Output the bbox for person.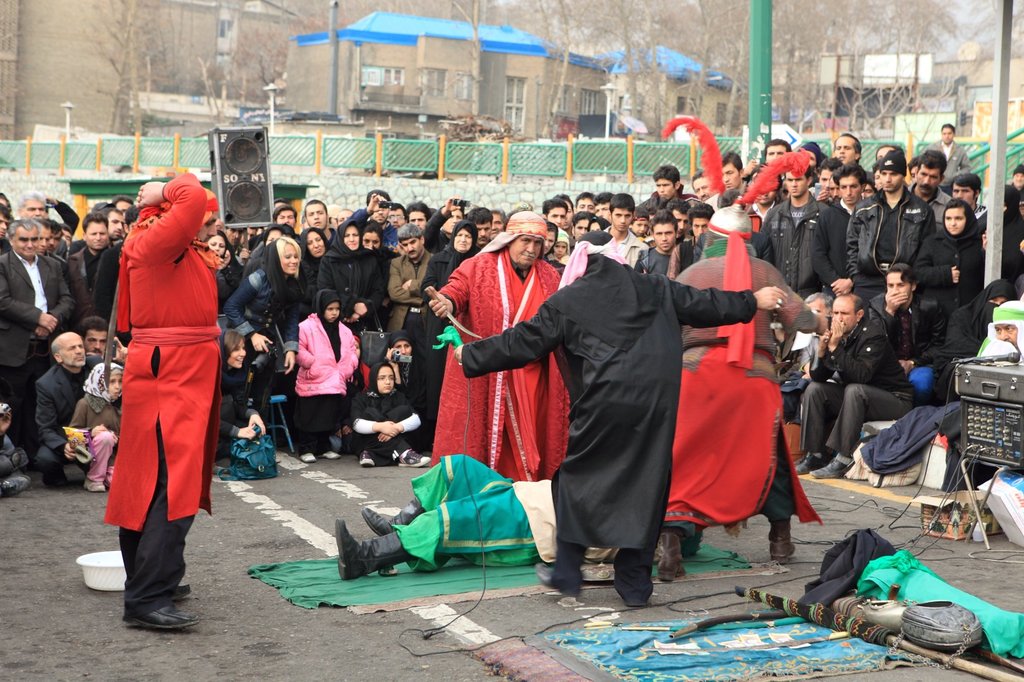
[770,165,846,289].
